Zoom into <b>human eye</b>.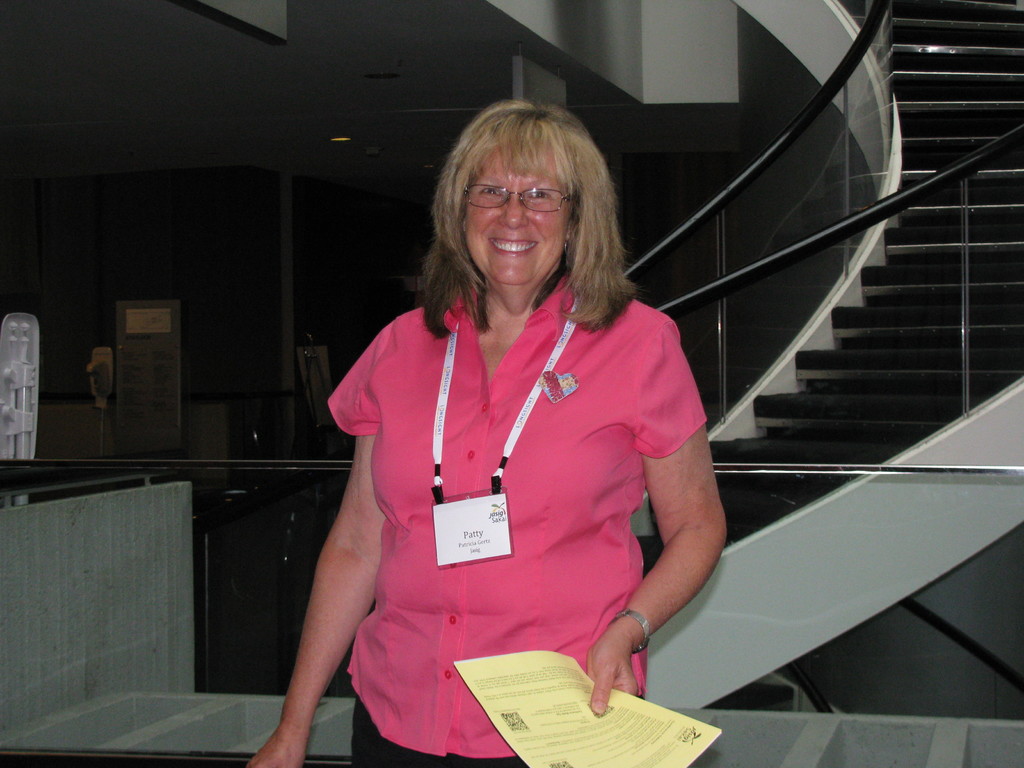
Zoom target: 472:184:507:200.
